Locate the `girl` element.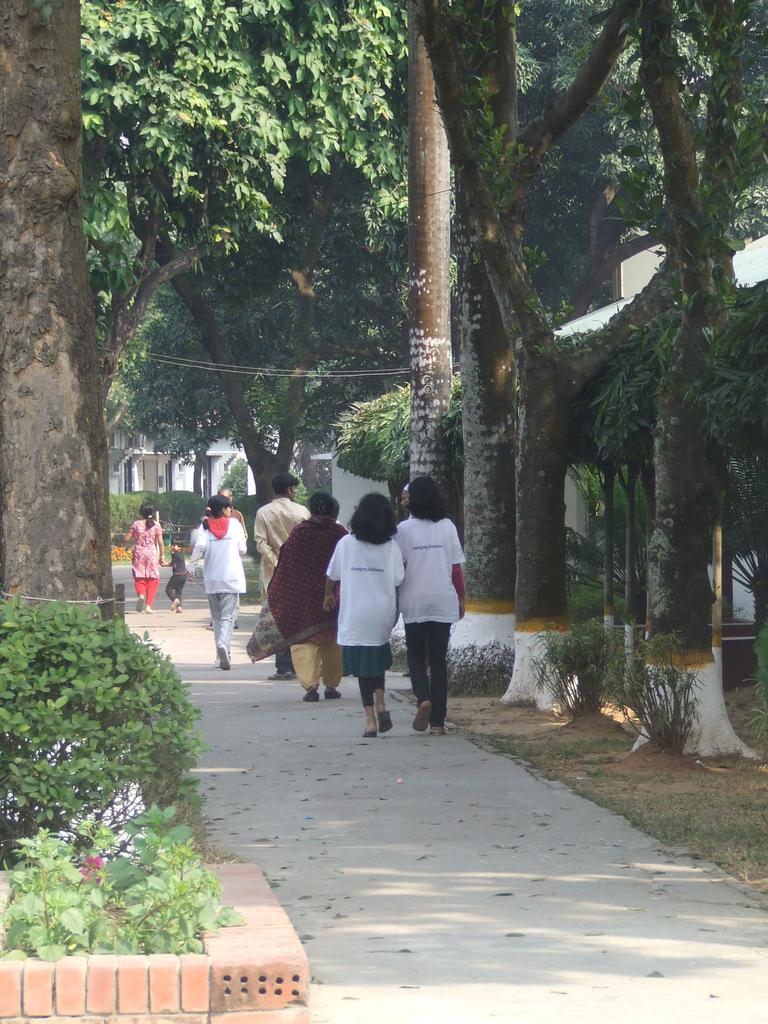
Element bbox: Rect(390, 476, 467, 735).
